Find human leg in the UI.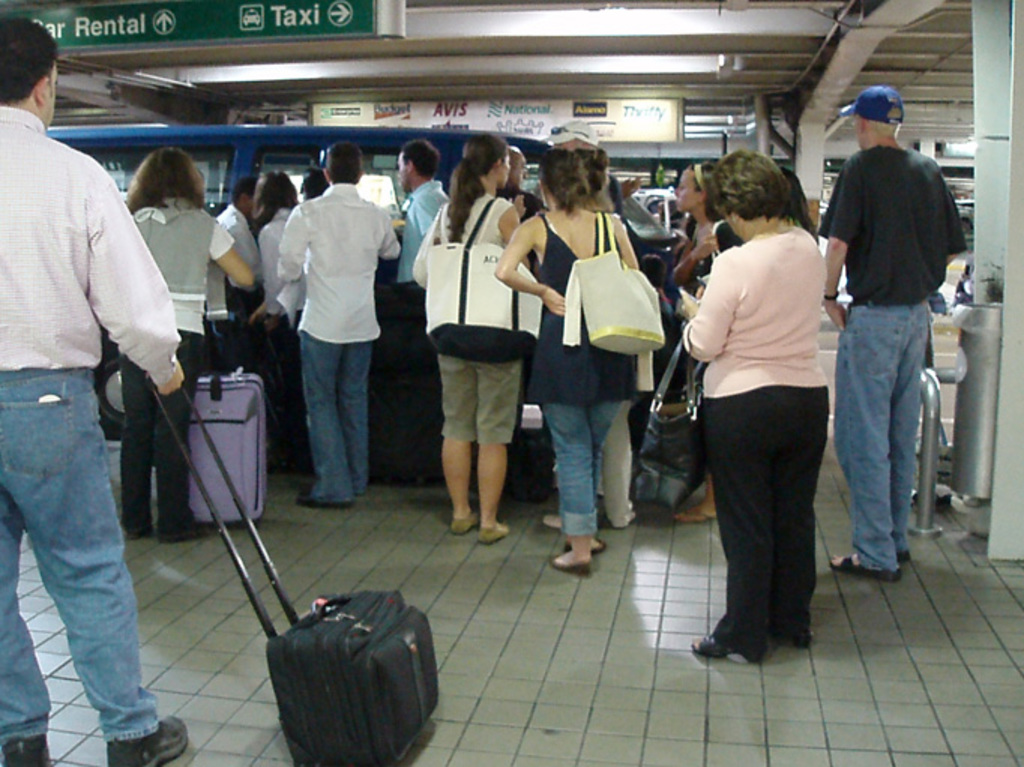
UI element at l=3, t=363, r=189, b=765.
